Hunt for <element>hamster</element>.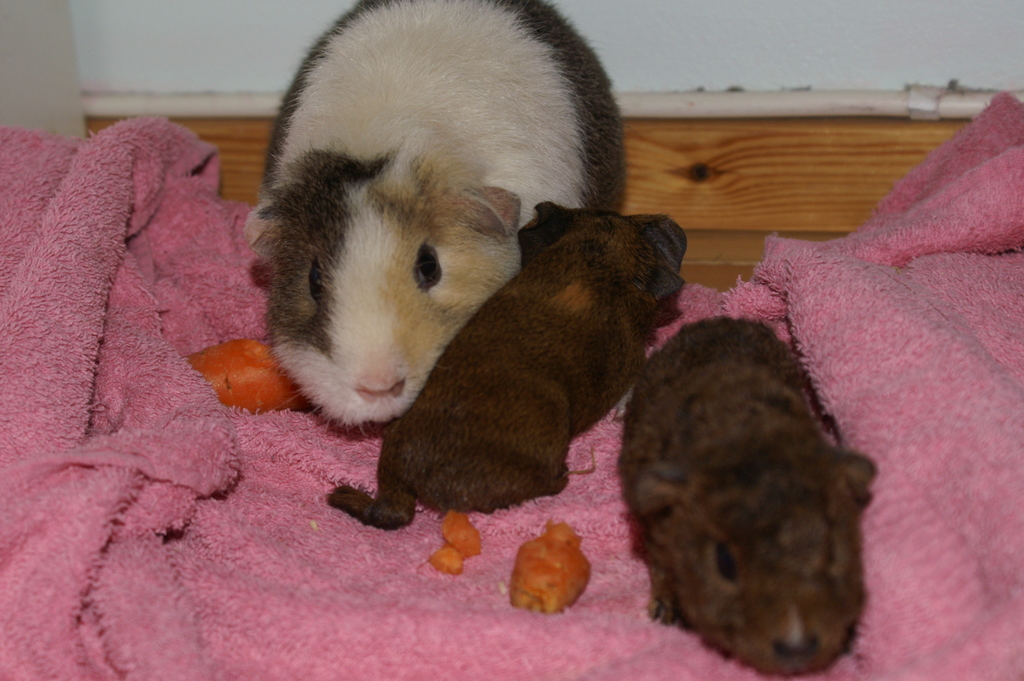
Hunted down at BBox(243, 0, 628, 438).
